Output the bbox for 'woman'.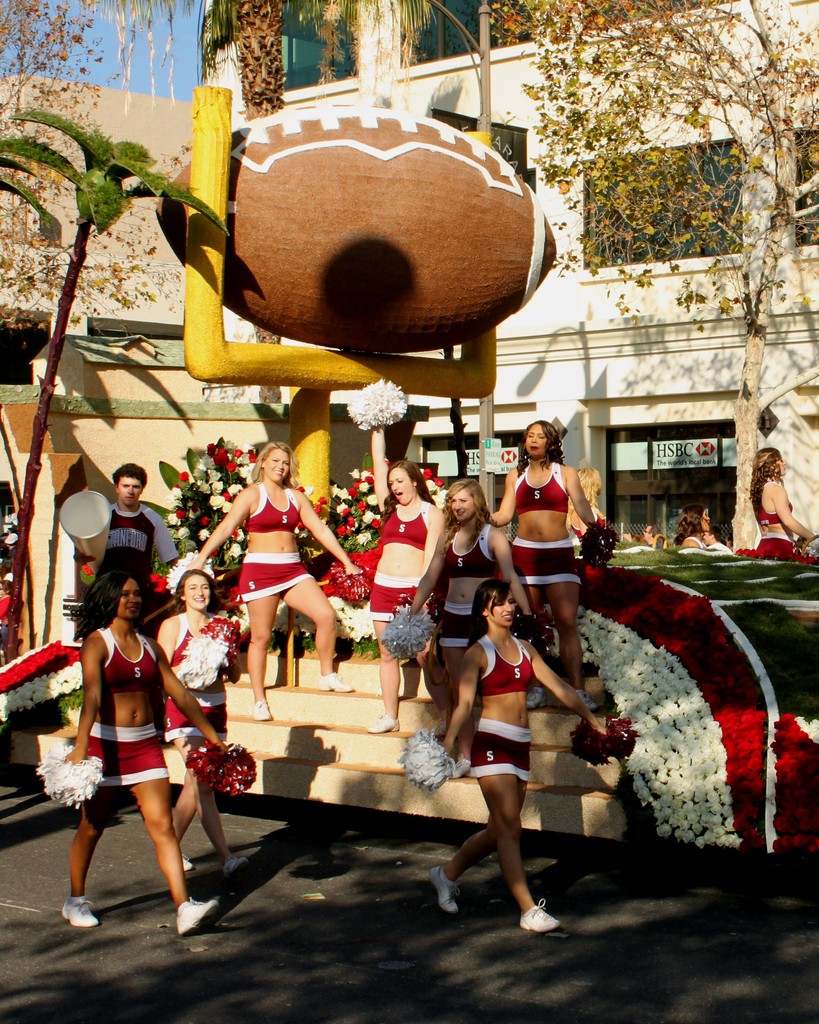
486:415:603:716.
